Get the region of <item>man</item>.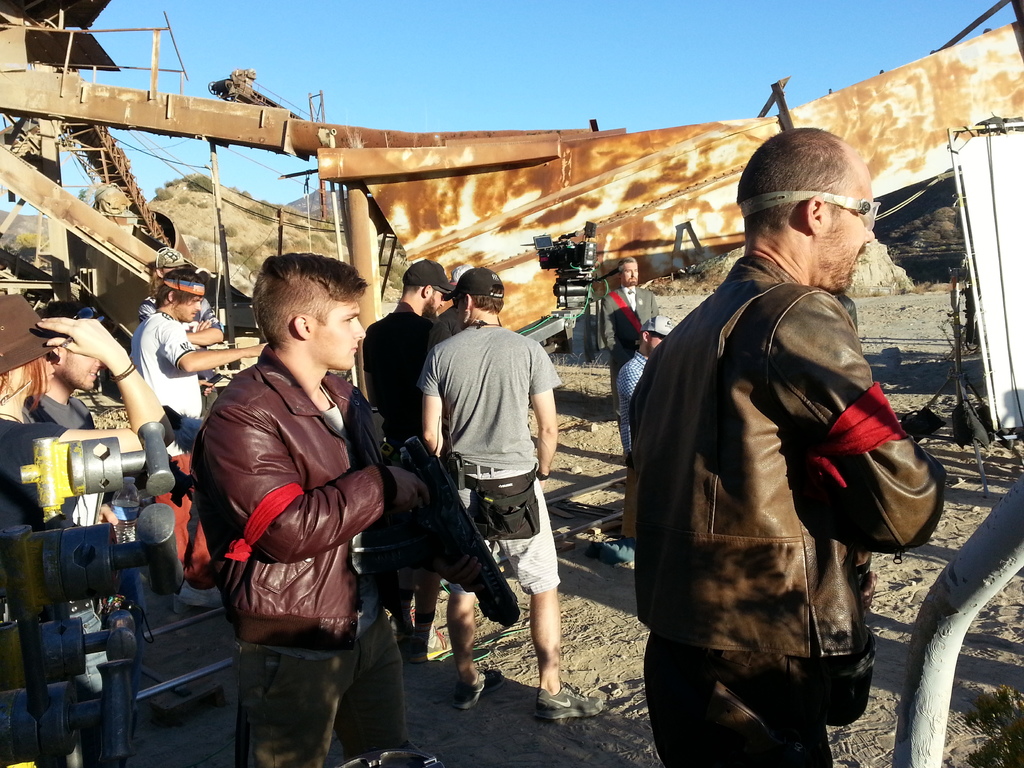
(x1=646, y1=131, x2=922, y2=767).
